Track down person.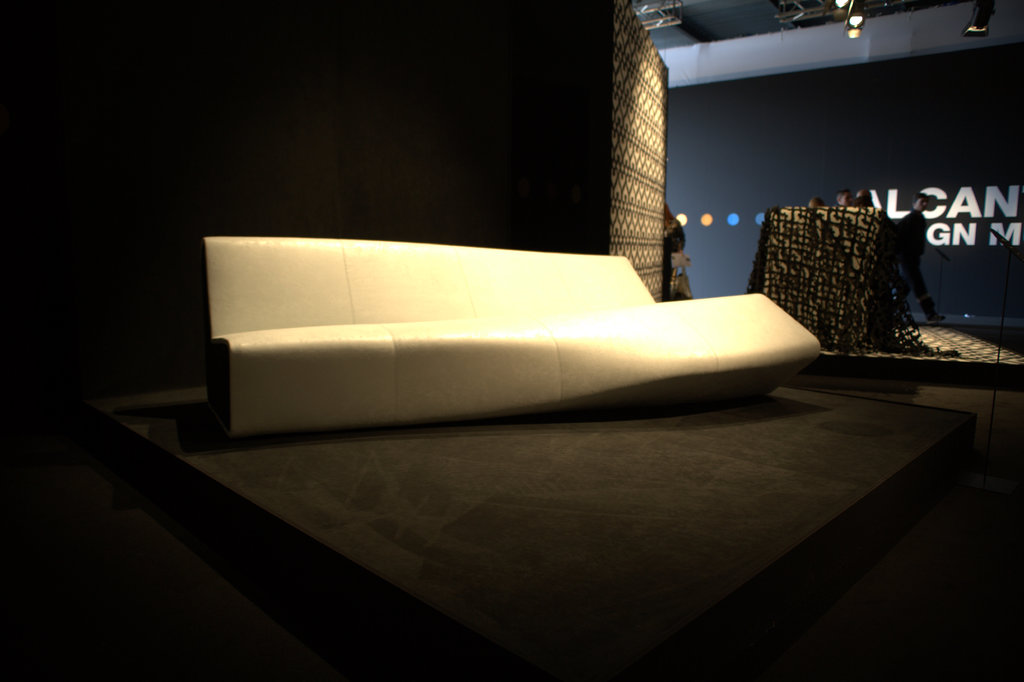
Tracked to detection(835, 193, 854, 203).
